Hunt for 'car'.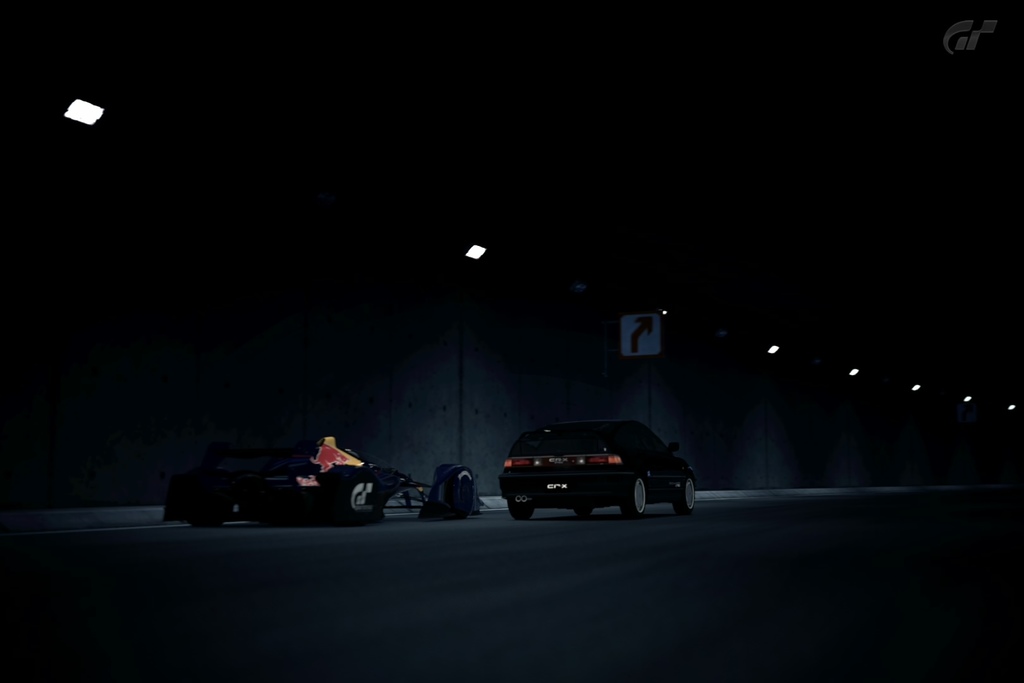
Hunted down at 497:418:698:520.
